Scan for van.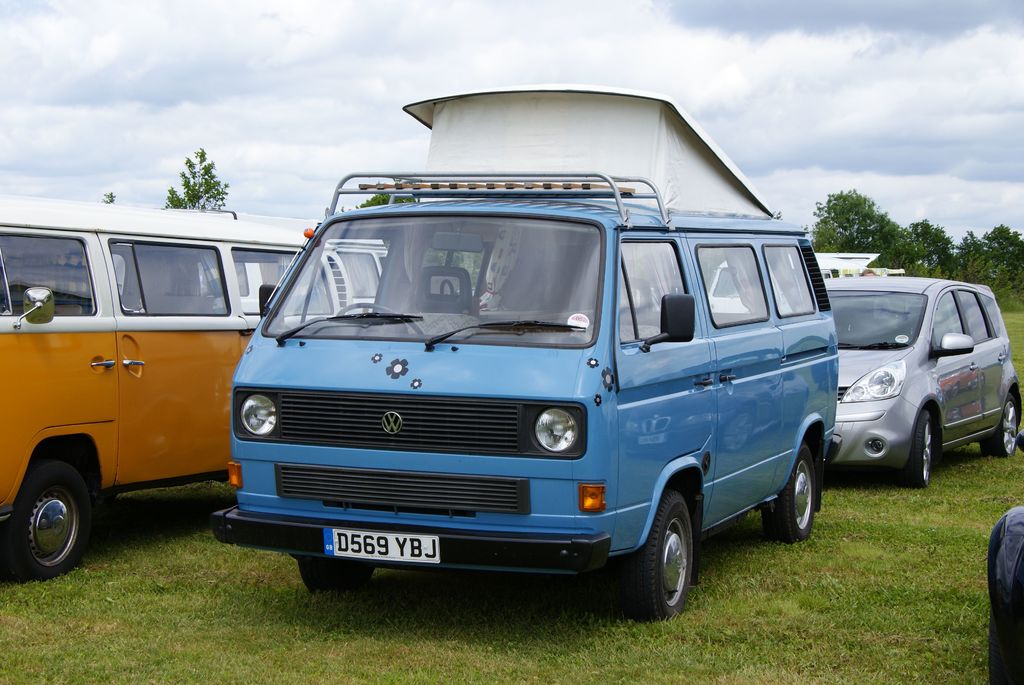
Scan result: 211,91,845,620.
